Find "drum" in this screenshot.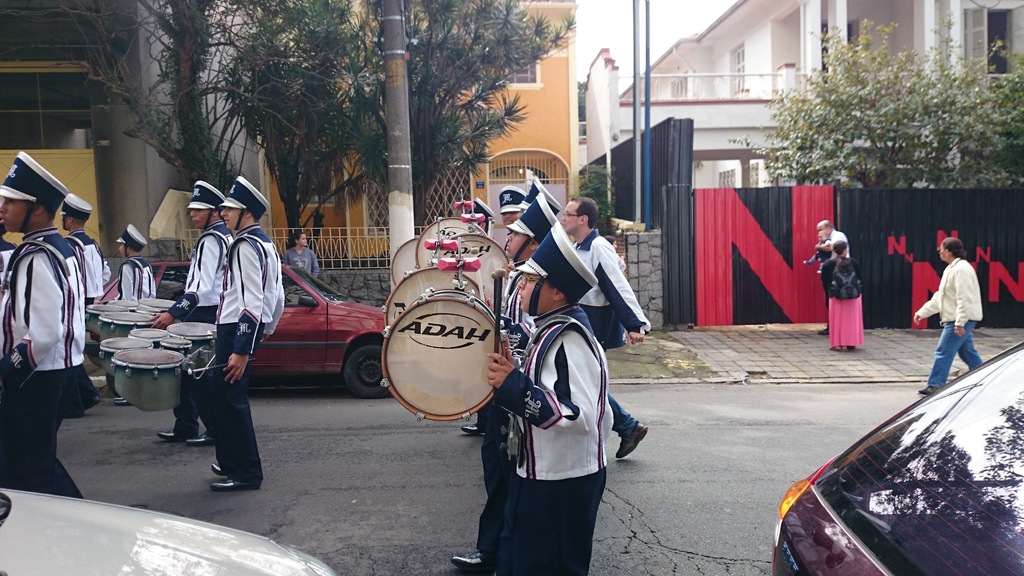
The bounding box for "drum" is pyautogui.locateOnScreen(346, 233, 528, 426).
